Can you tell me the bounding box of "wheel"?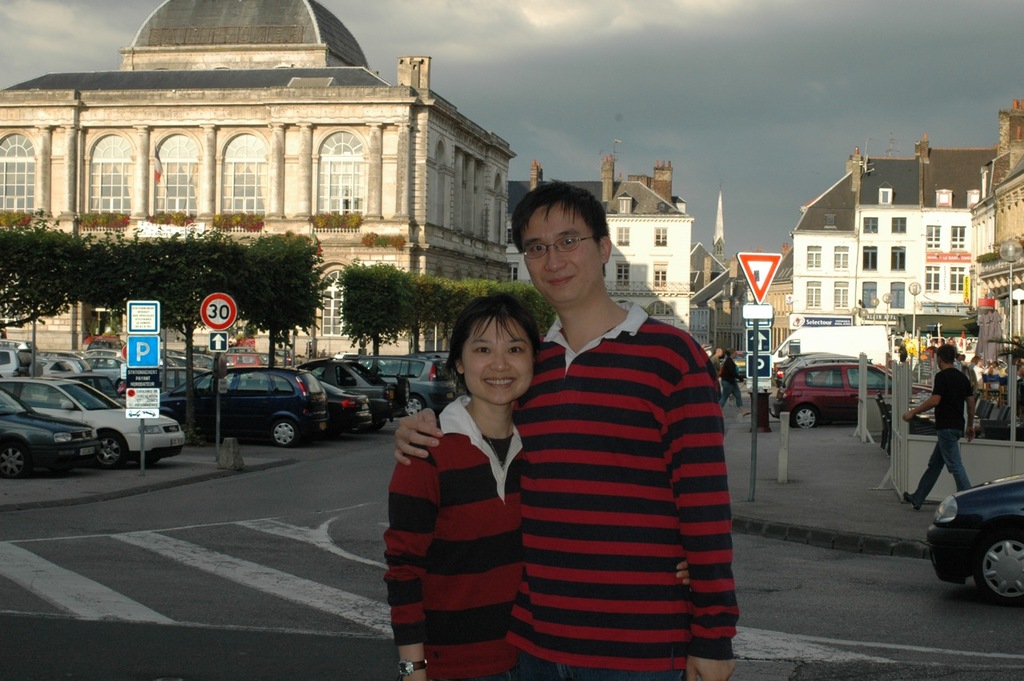
(89,435,124,469).
